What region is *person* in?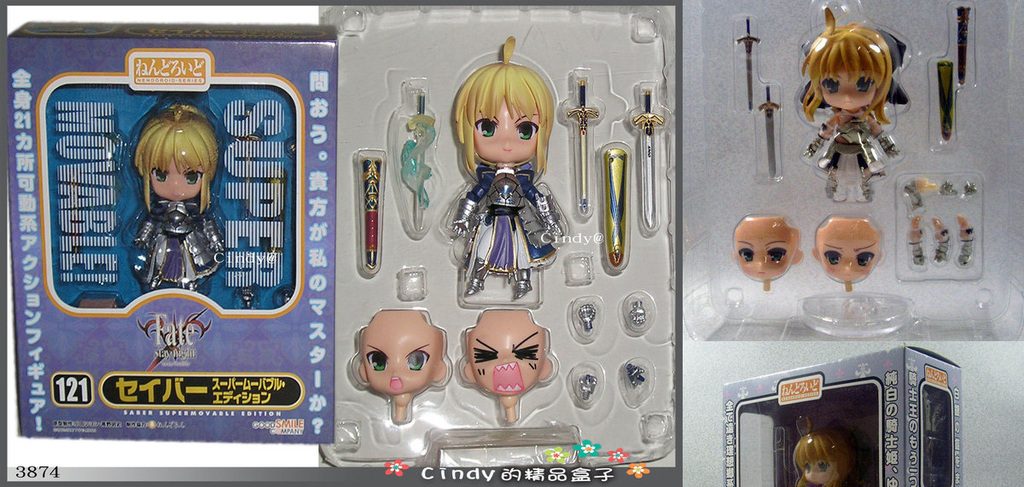
pyautogui.locateOnScreen(453, 37, 559, 300).
